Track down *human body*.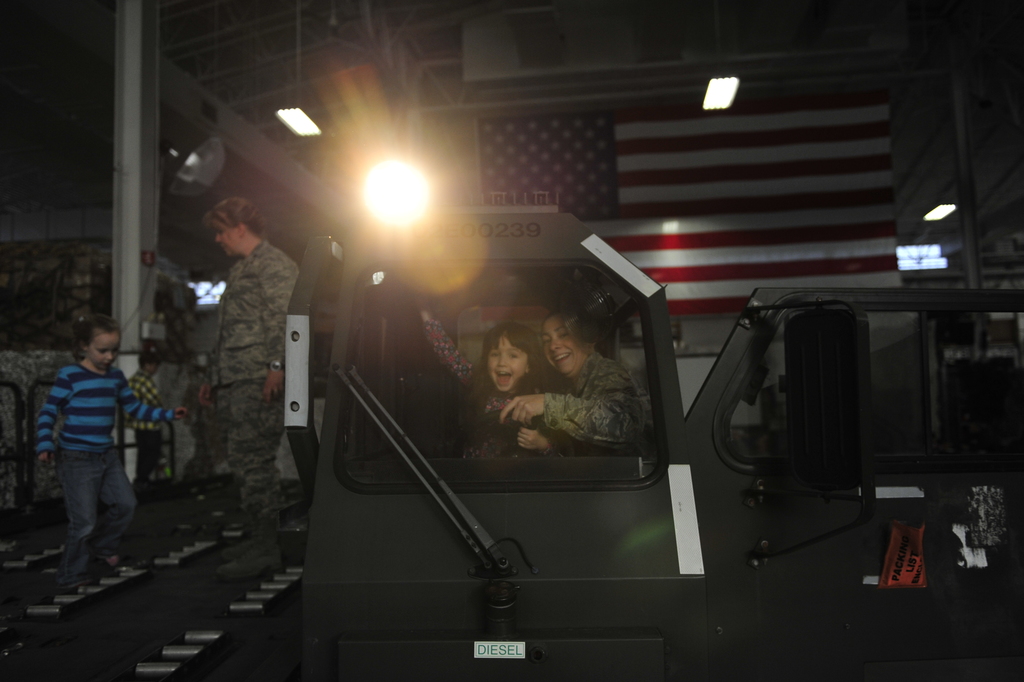
Tracked to x1=131, y1=371, x2=165, y2=486.
